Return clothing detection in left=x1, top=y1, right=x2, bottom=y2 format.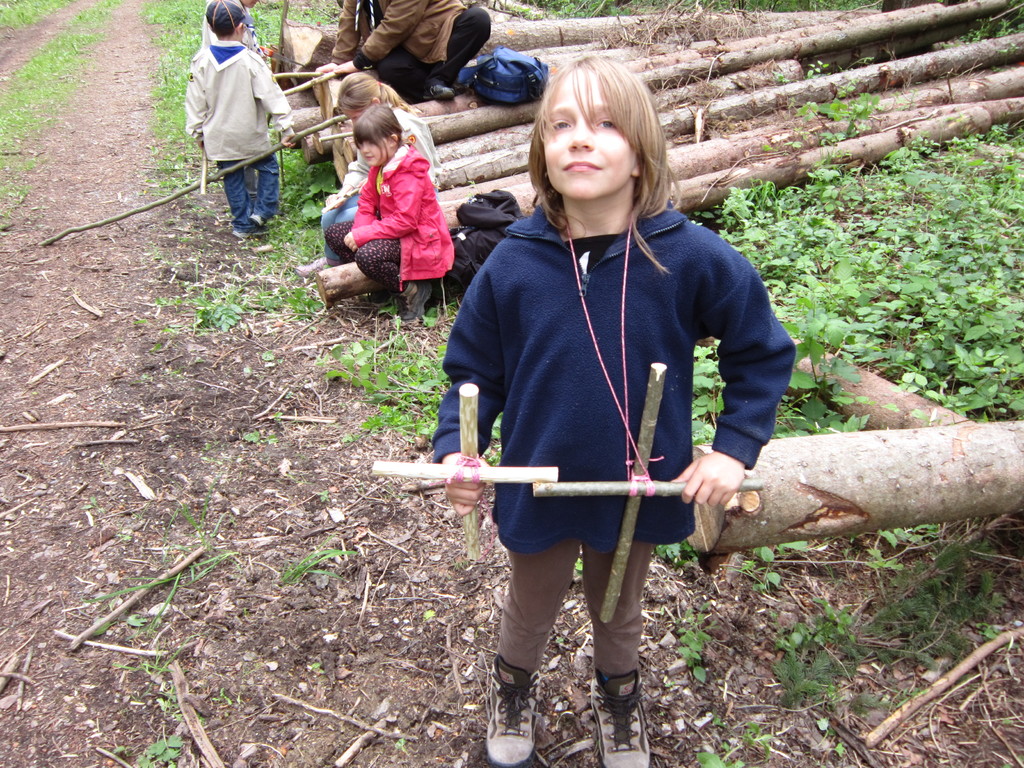
left=326, top=146, right=454, bottom=297.
